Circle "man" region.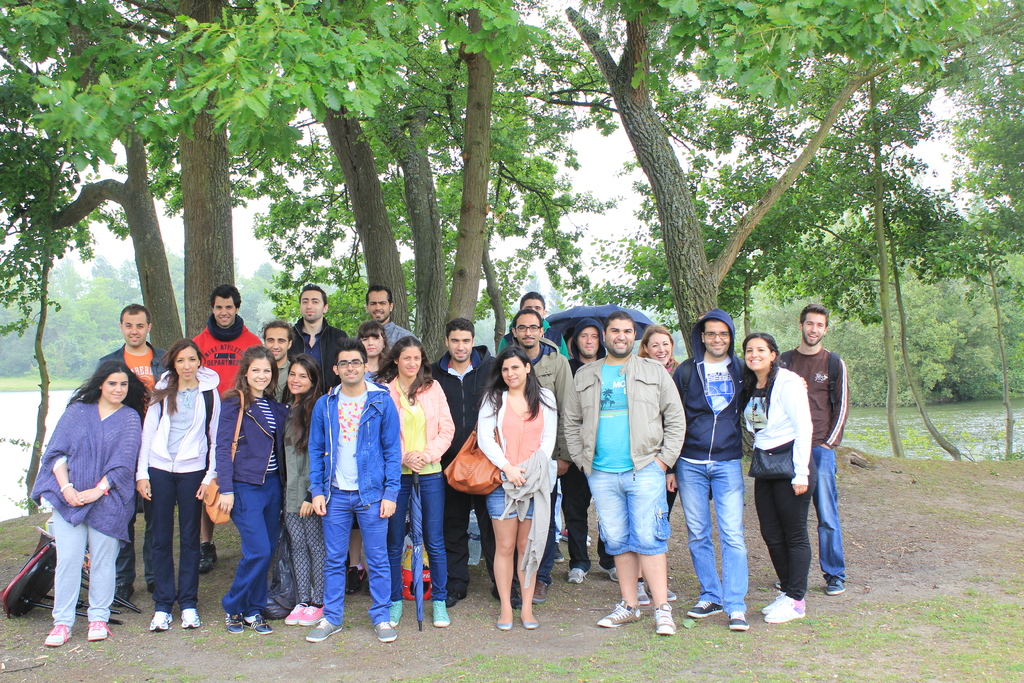
Region: left=94, top=302, right=172, bottom=604.
